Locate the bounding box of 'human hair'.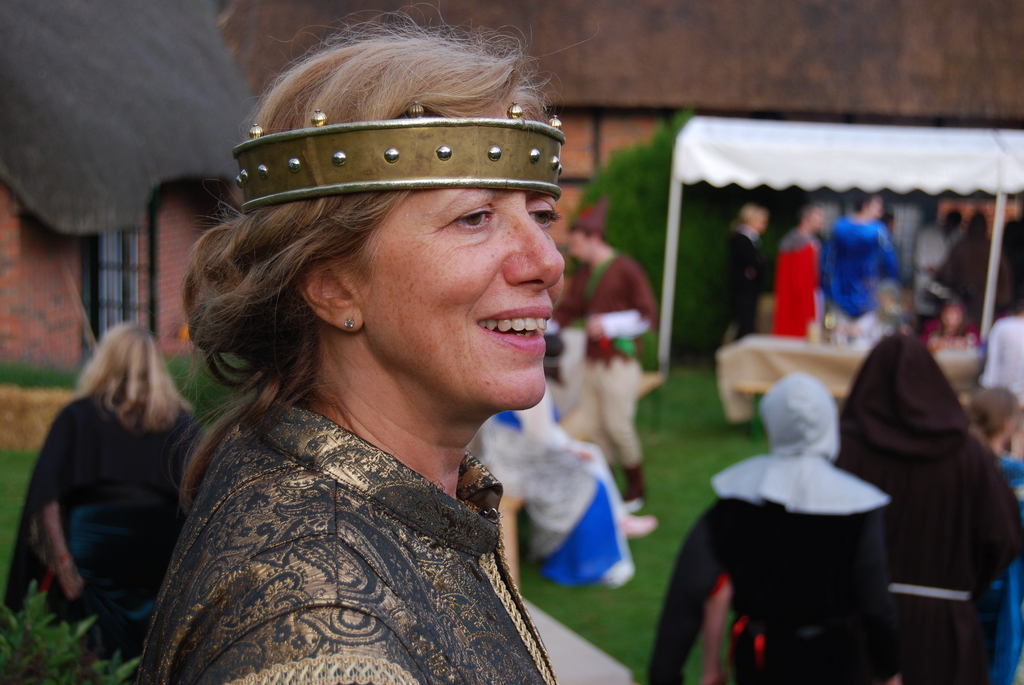
Bounding box: locate(964, 384, 1022, 443).
